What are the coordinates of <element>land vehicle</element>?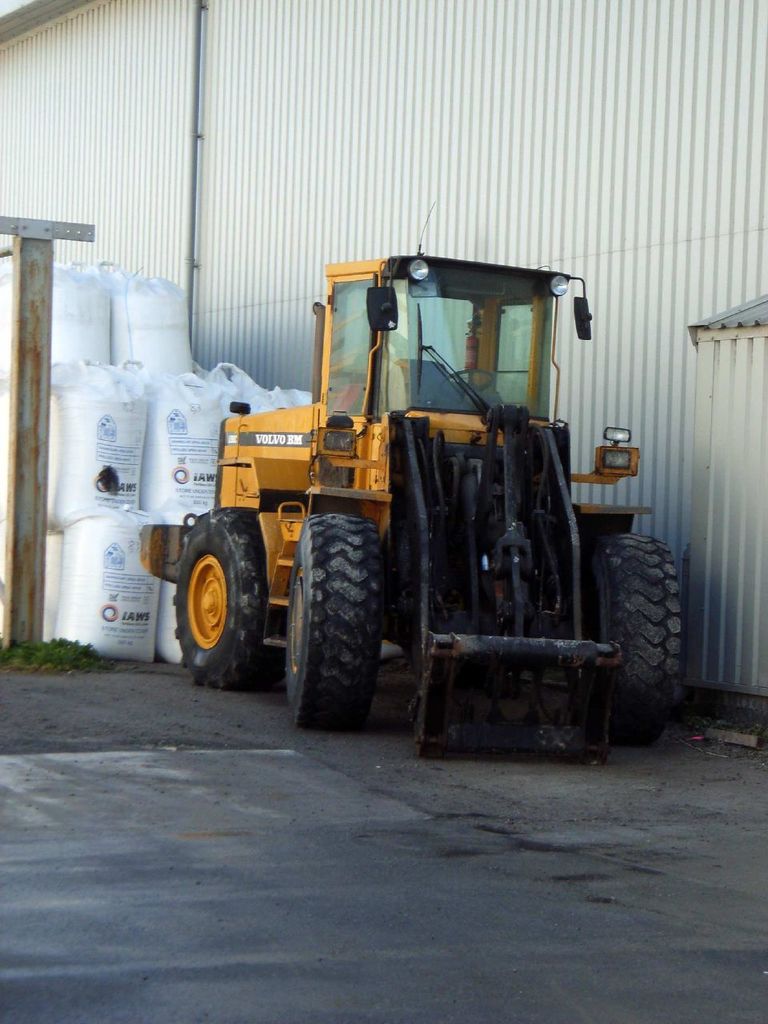
[161,261,658,765].
